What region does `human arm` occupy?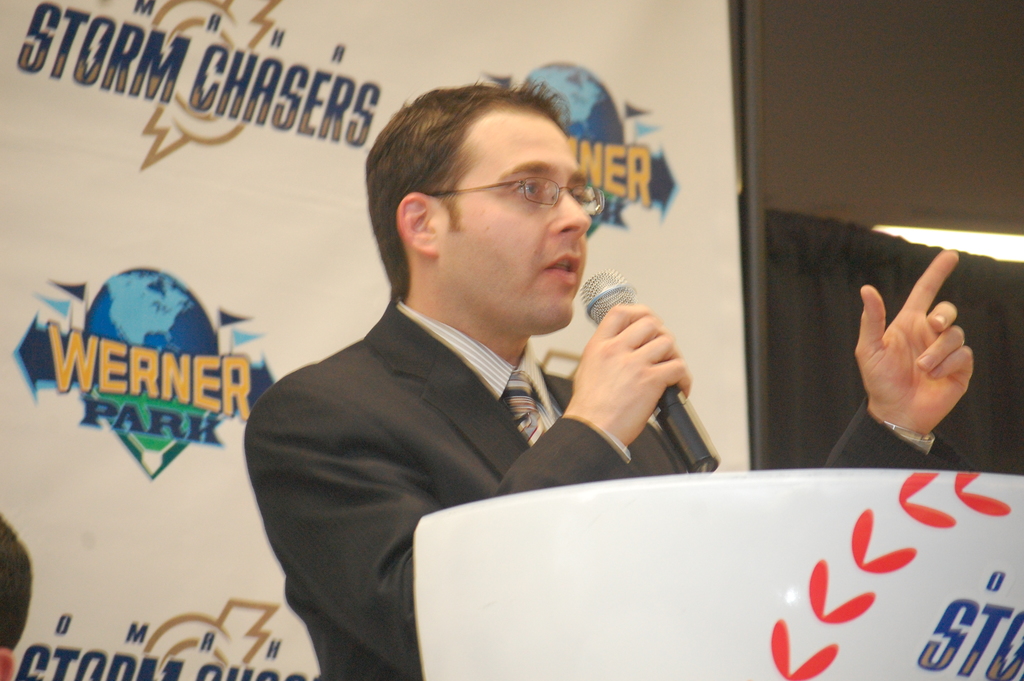
detection(854, 247, 974, 441).
